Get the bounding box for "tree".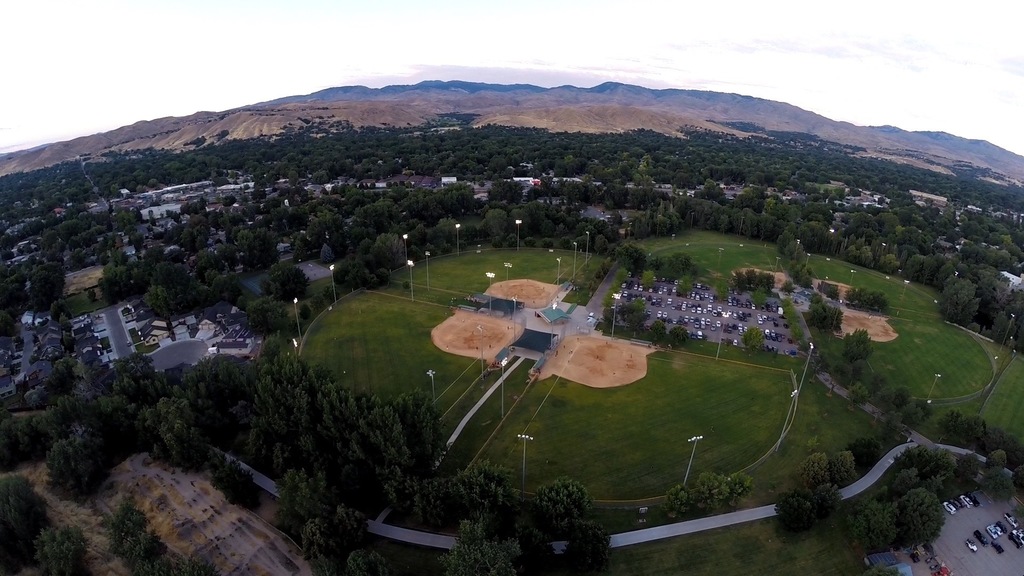
937:279:980:330.
